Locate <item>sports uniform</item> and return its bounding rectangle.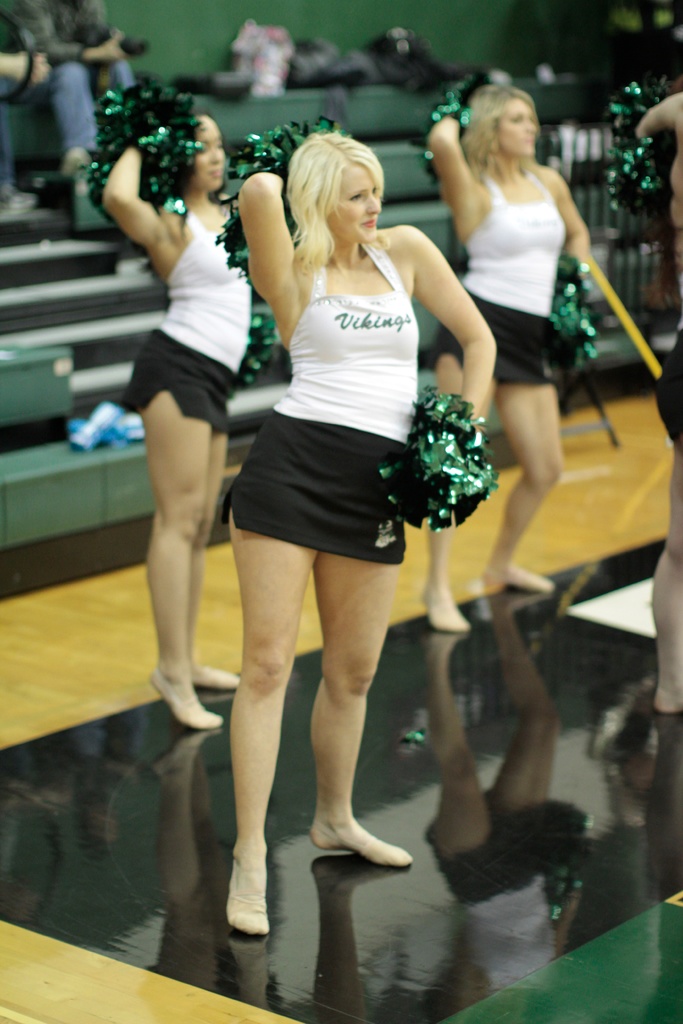
{"x1": 124, "y1": 196, "x2": 272, "y2": 448}.
